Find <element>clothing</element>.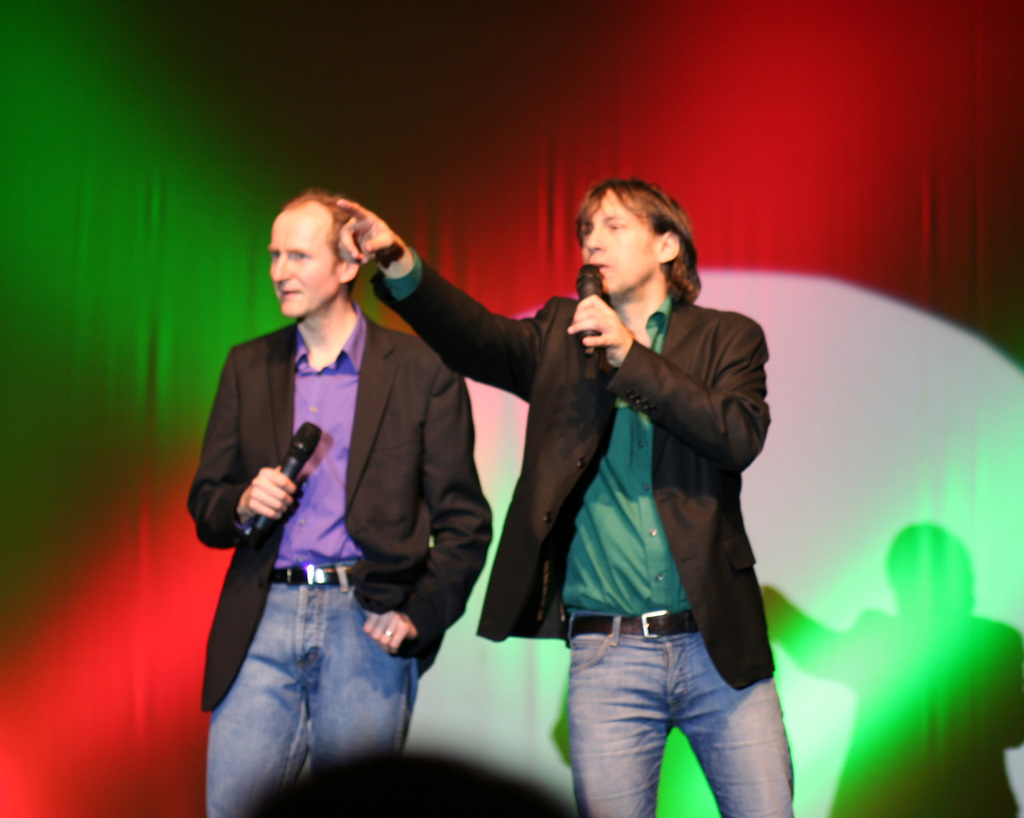
<box>368,270,796,817</box>.
